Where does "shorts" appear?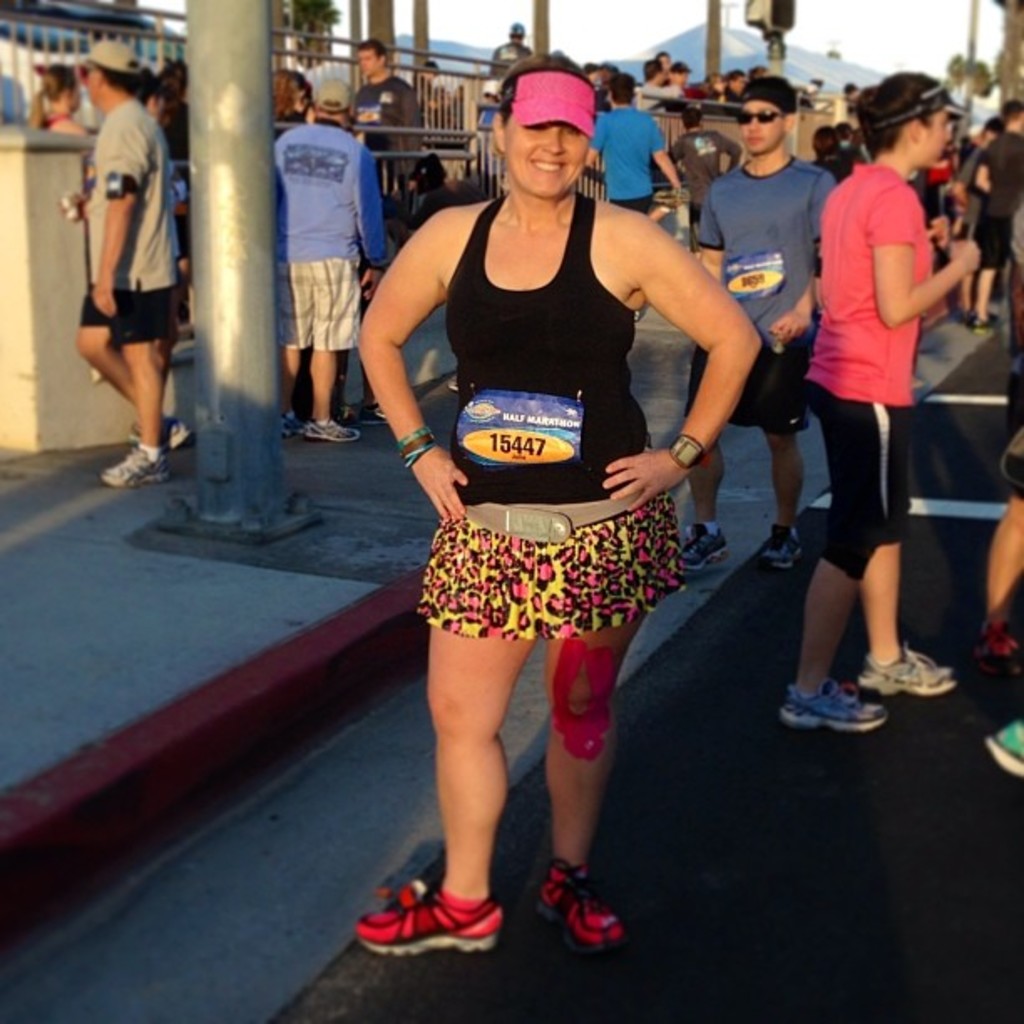
Appears at x1=684 y1=335 x2=812 y2=435.
